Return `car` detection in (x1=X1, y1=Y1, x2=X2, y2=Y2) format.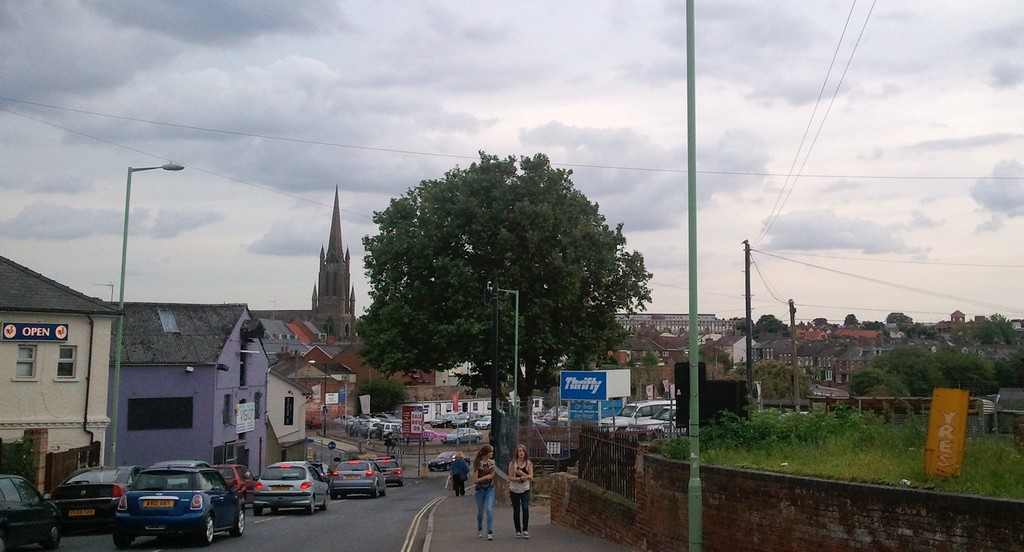
(x1=0, y1=470, x2=77, y2=548).
